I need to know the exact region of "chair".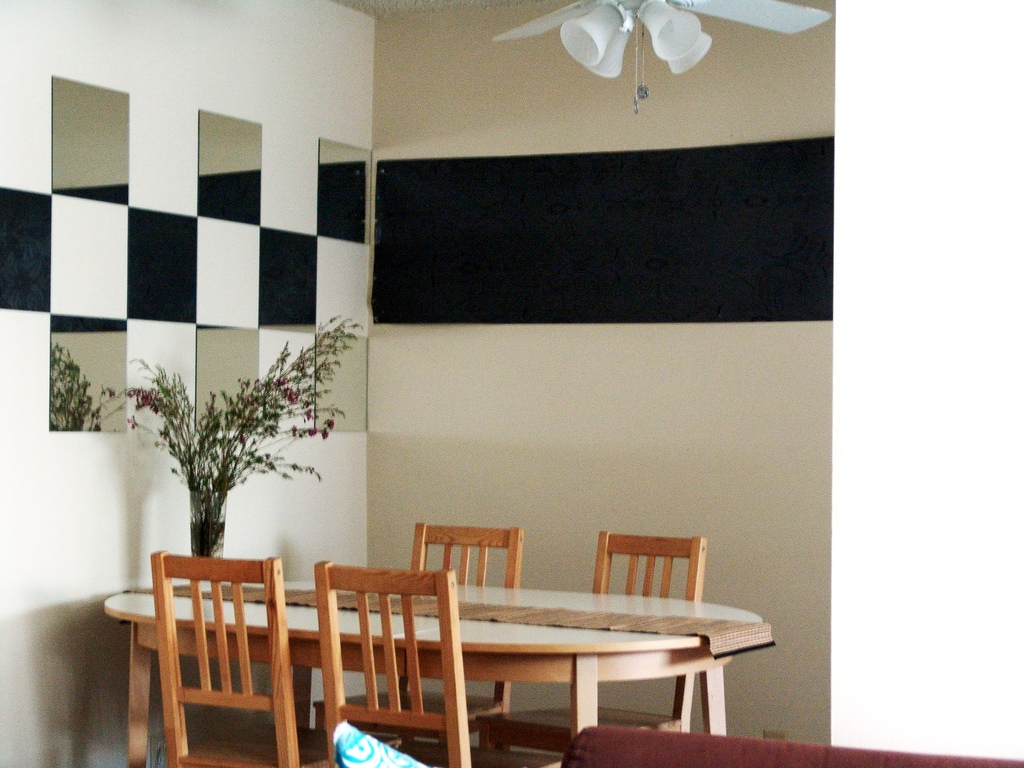
Region: {"left": 328, "top": 560, "right": 481, "bottom": 767}.
